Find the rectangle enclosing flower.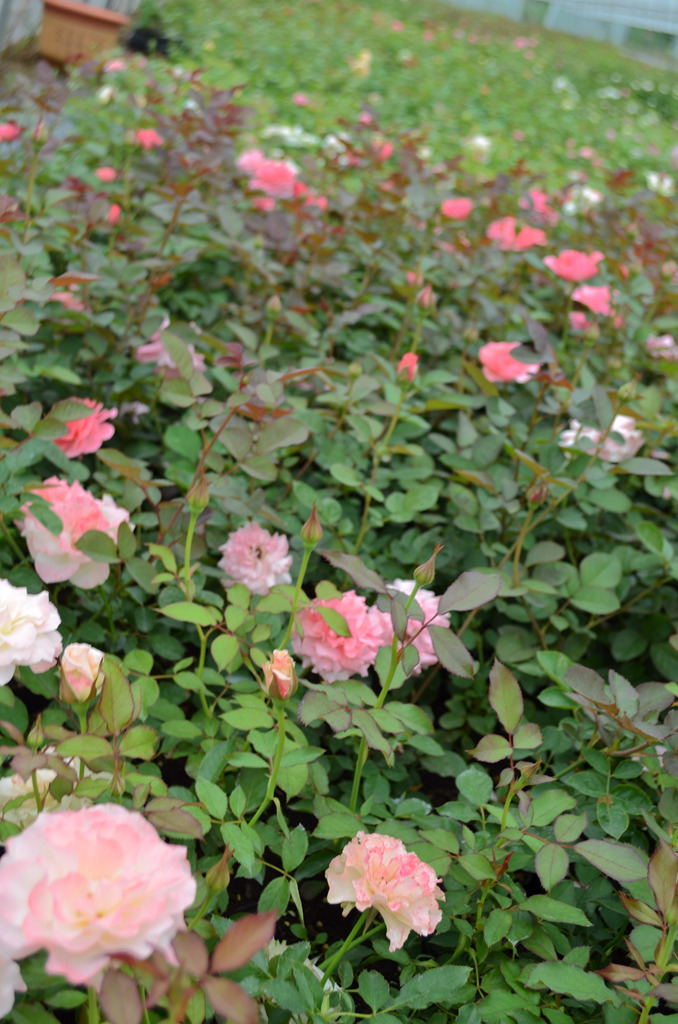
[x1=367, y1=576, x2=460, y2=679].
